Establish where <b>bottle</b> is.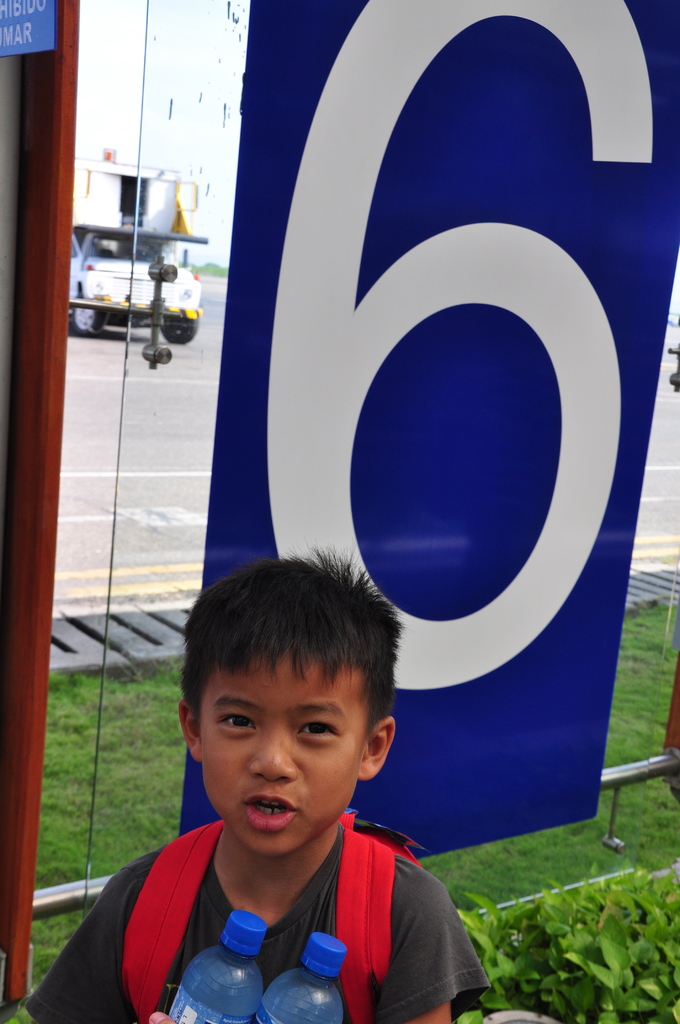
Established at 166/909/268/1023.
